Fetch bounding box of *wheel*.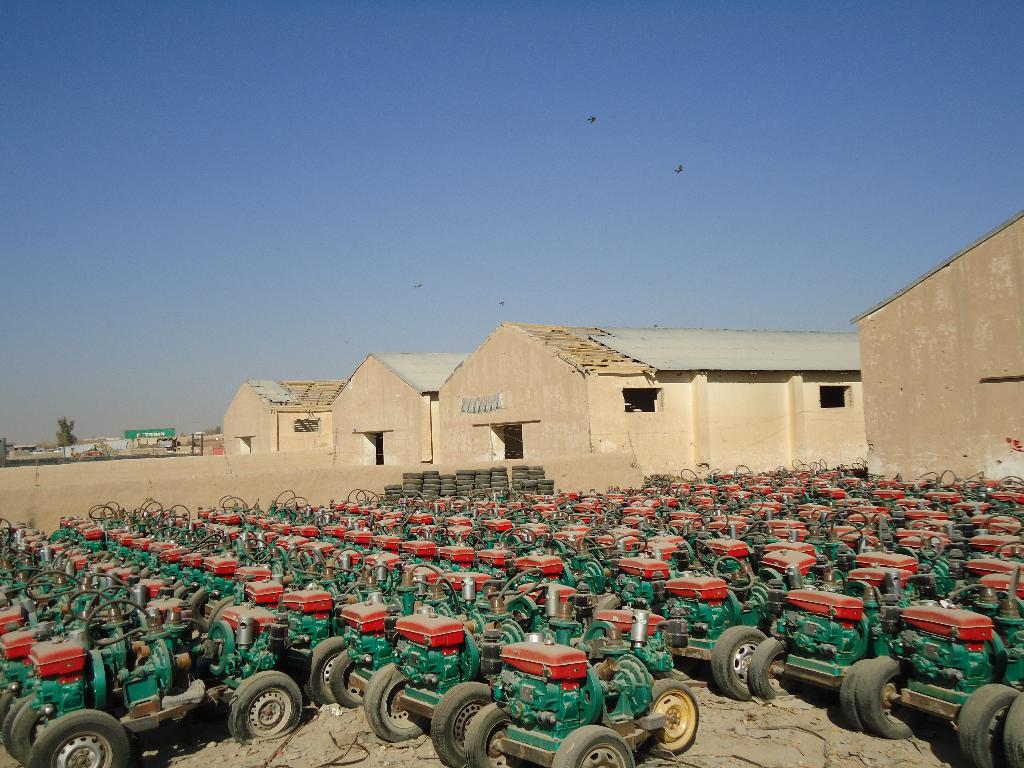
Bbox: 856/656/923/743.
